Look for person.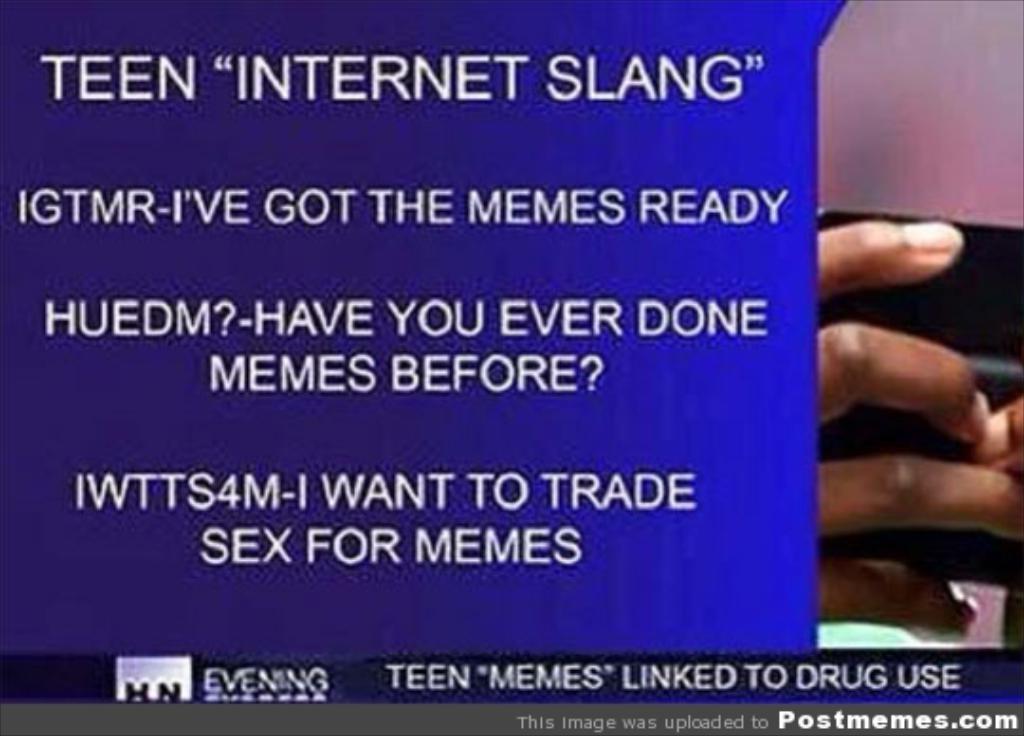
Found: {"x1": 808, "y1": 211, "x2": 1022, "y2": 649}.
